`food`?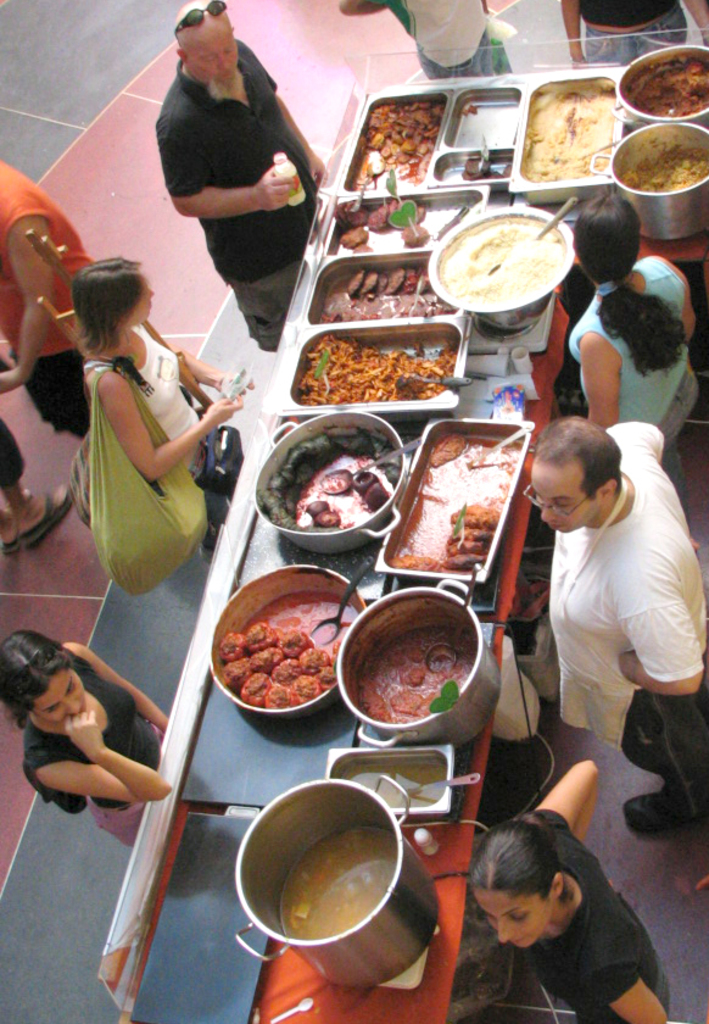
locate(624, 55, 708, 117)
